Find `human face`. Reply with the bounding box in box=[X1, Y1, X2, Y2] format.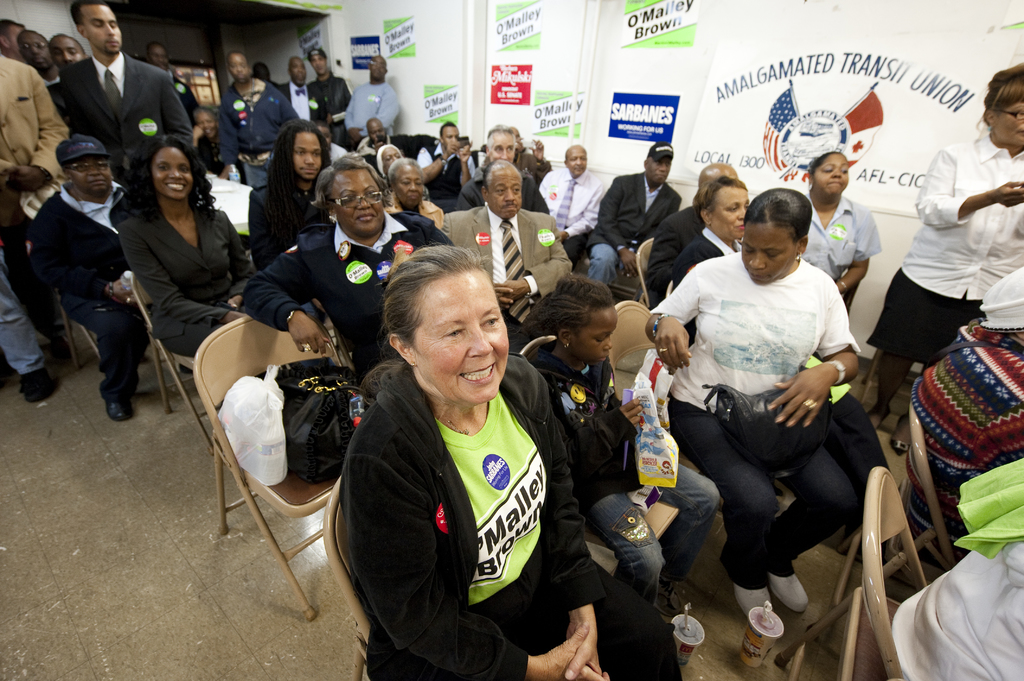
box=[488, 133, 513, 161].
